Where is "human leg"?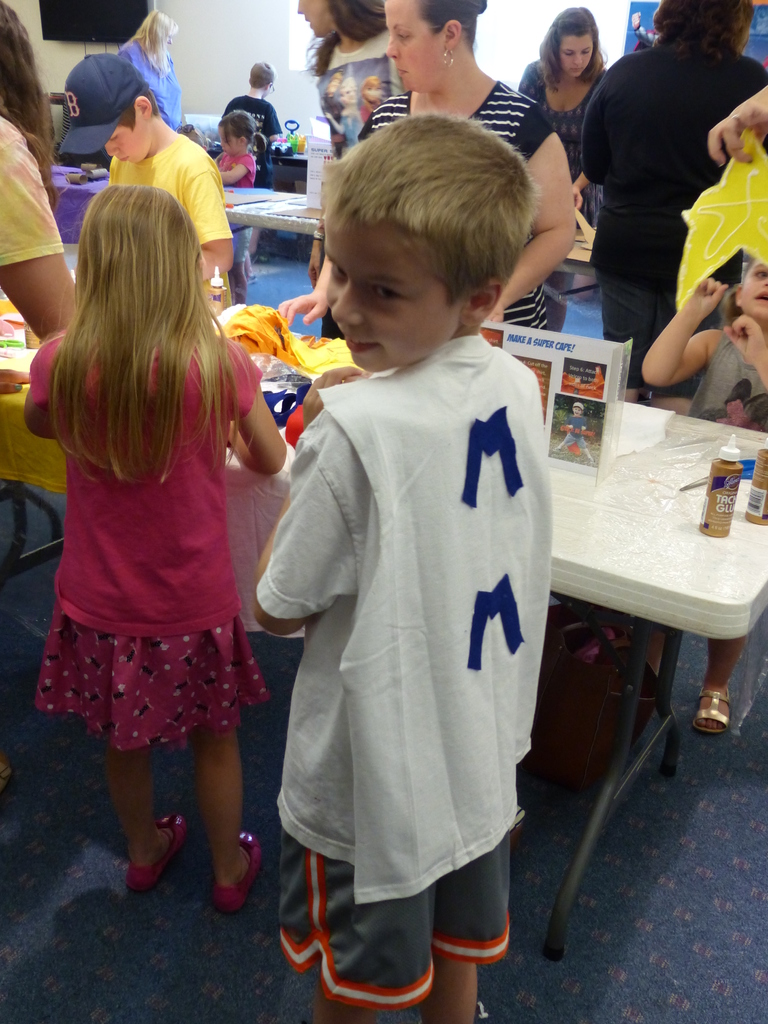
[285, 779, 429, 1023].
